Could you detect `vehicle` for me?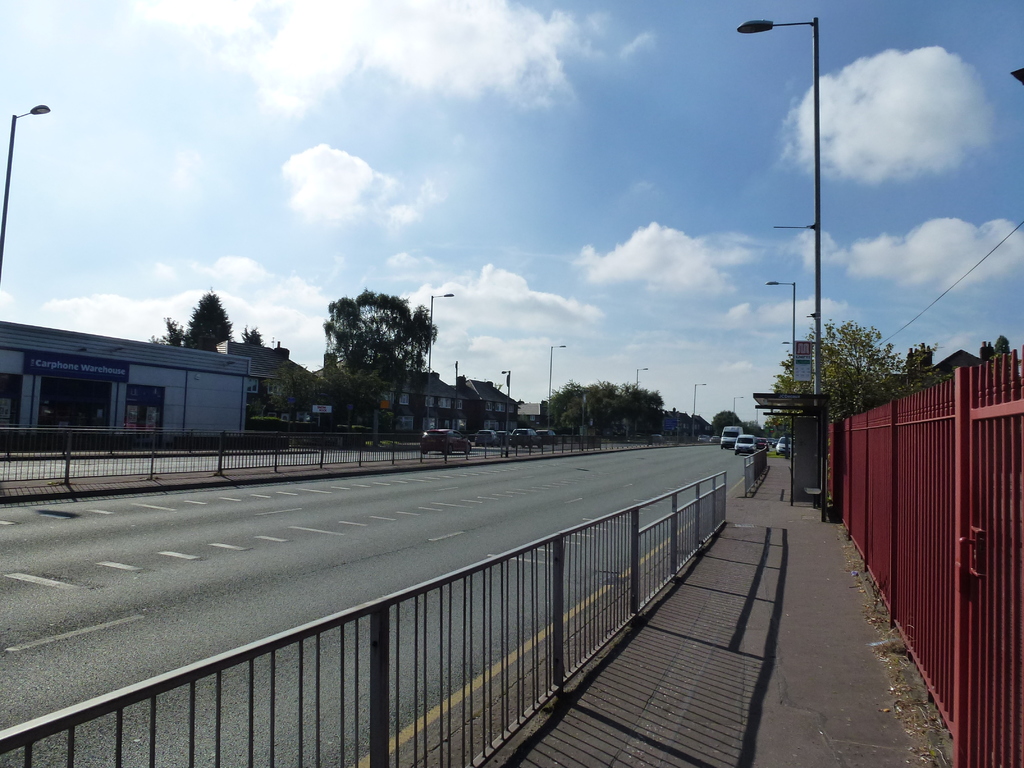
Detection result: pyautogui.locateOnScreen(721, 426, 742, 451).
